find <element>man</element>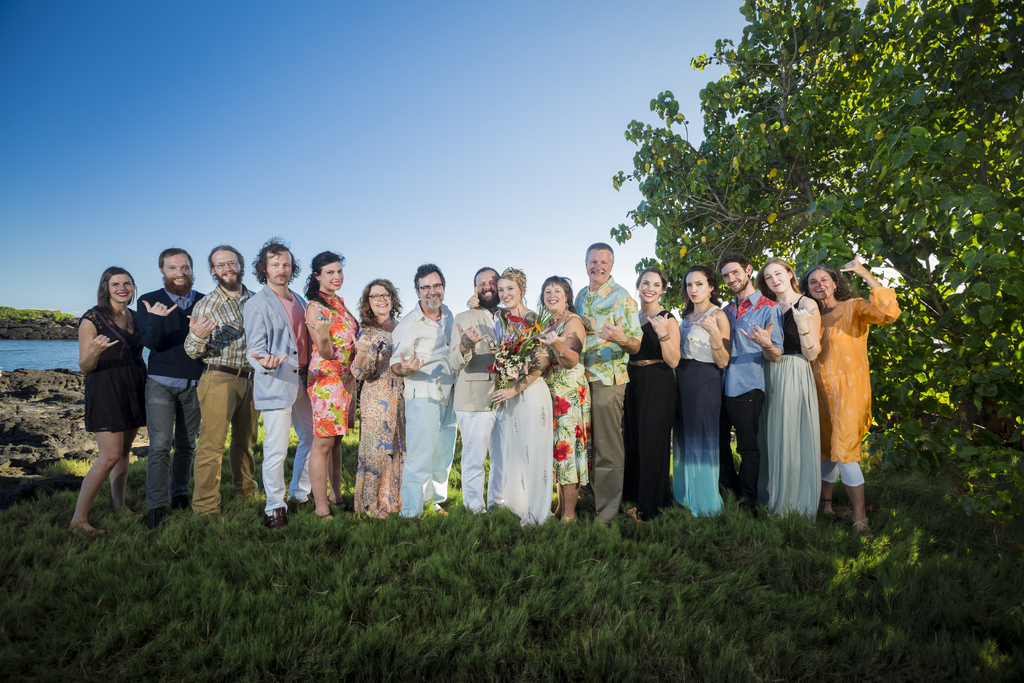
BBox(181, 244, 253, 516)
